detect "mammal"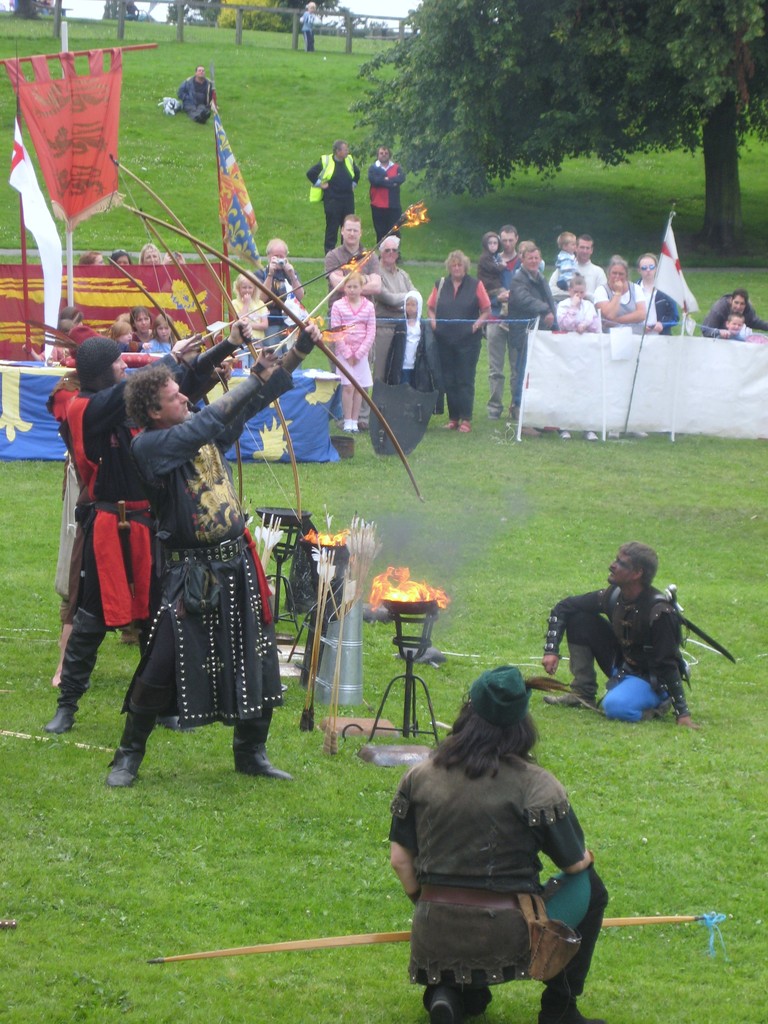
321/211/383/421
